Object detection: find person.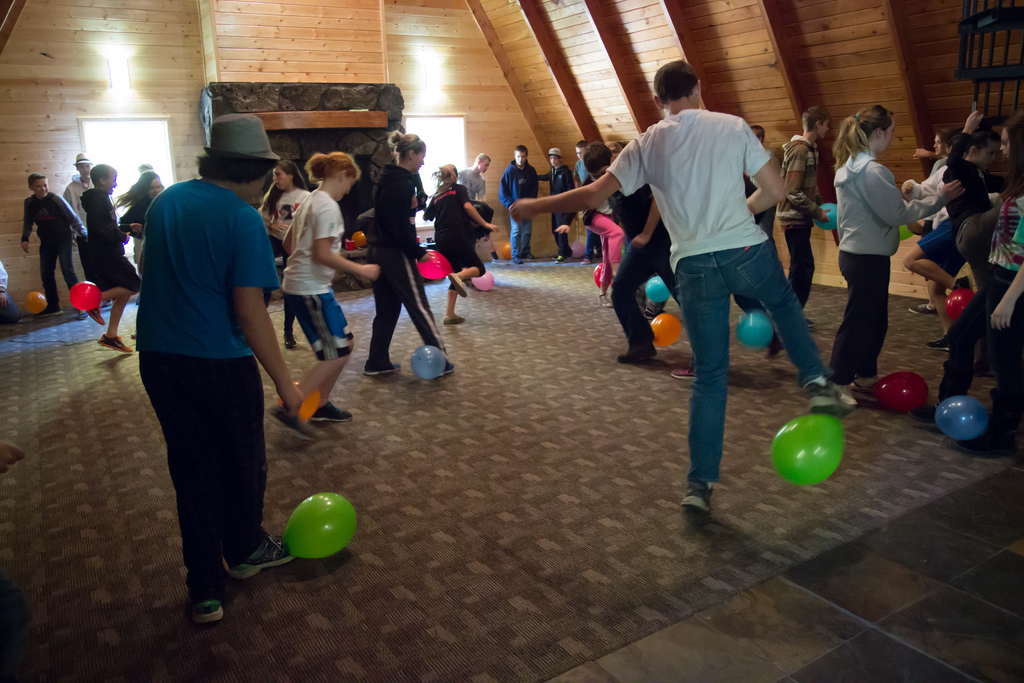
box=[975, 106, 1023, 456].
